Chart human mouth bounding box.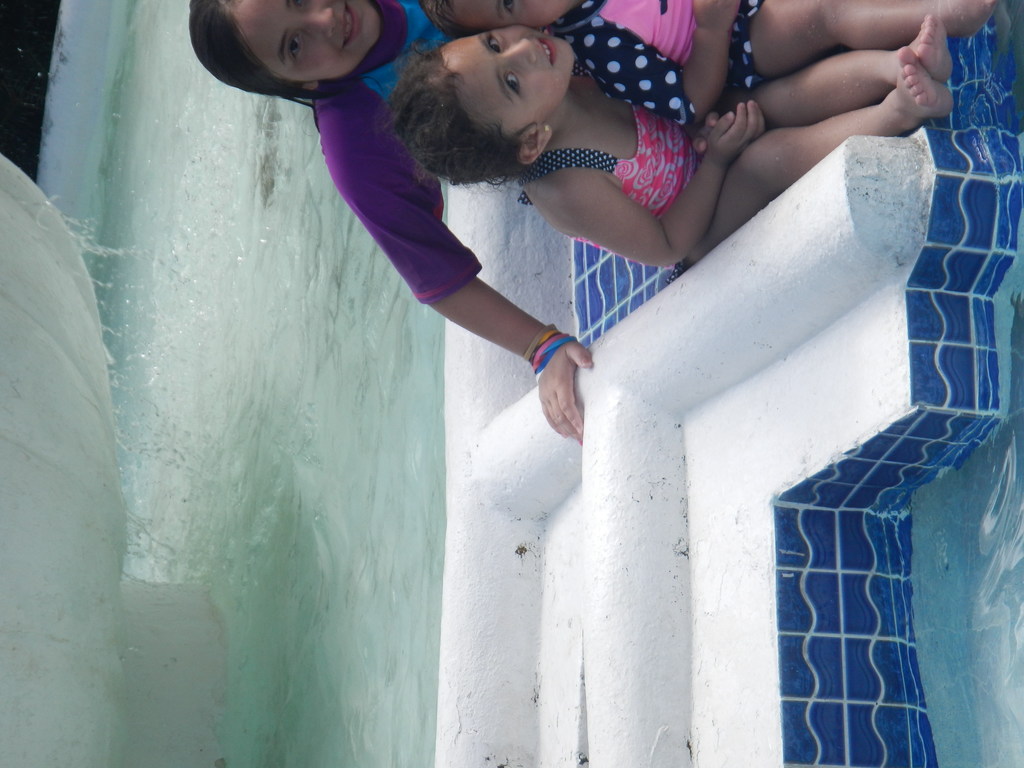
Charted: pyautogui.locateOnScreen(341, 3, 361, 51).
